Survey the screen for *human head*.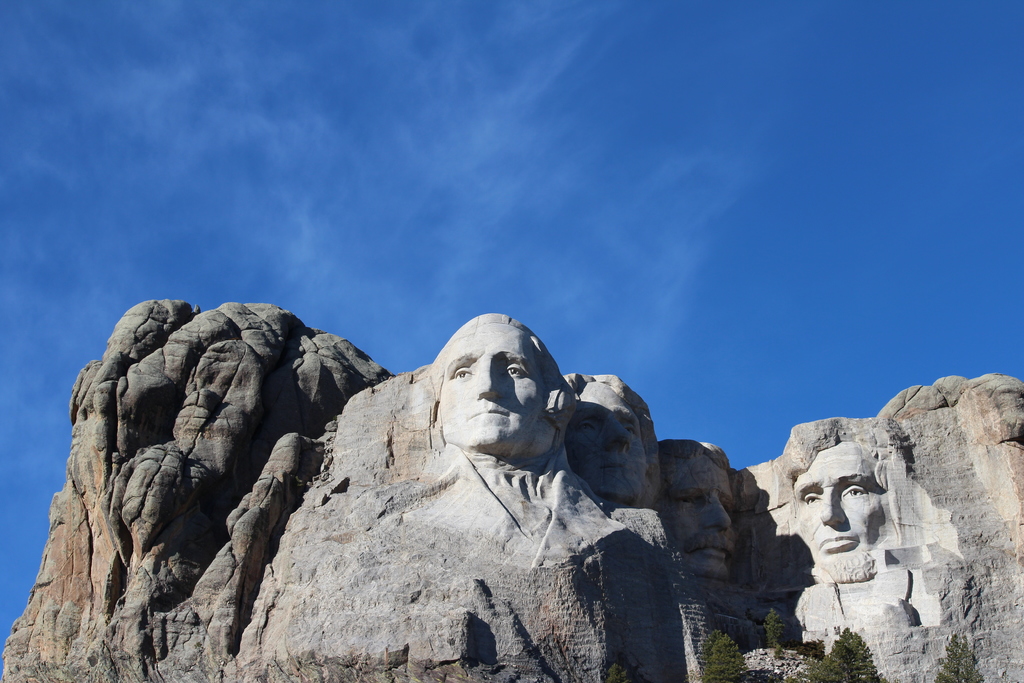
Survey found: bbox=(657, 452, 745, 575).
